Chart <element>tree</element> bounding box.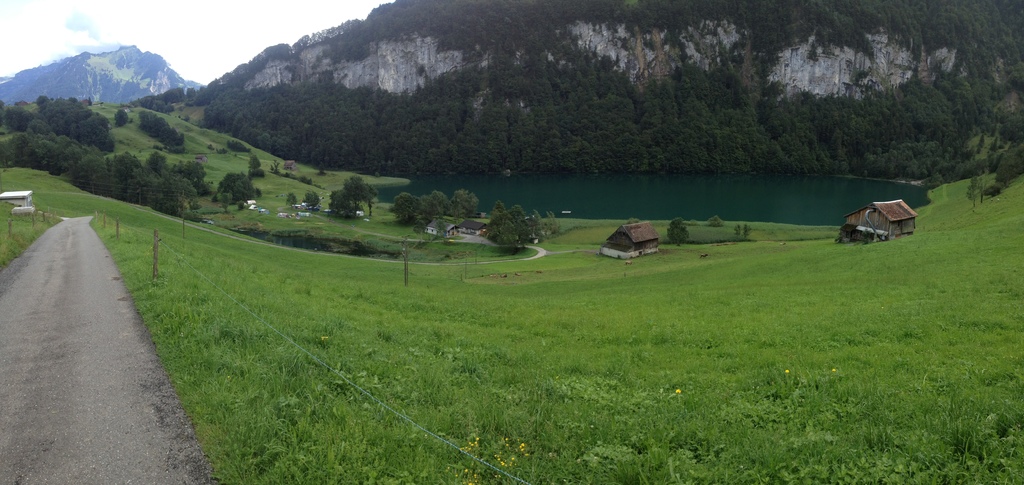
Charted: 412,216,426,240.
